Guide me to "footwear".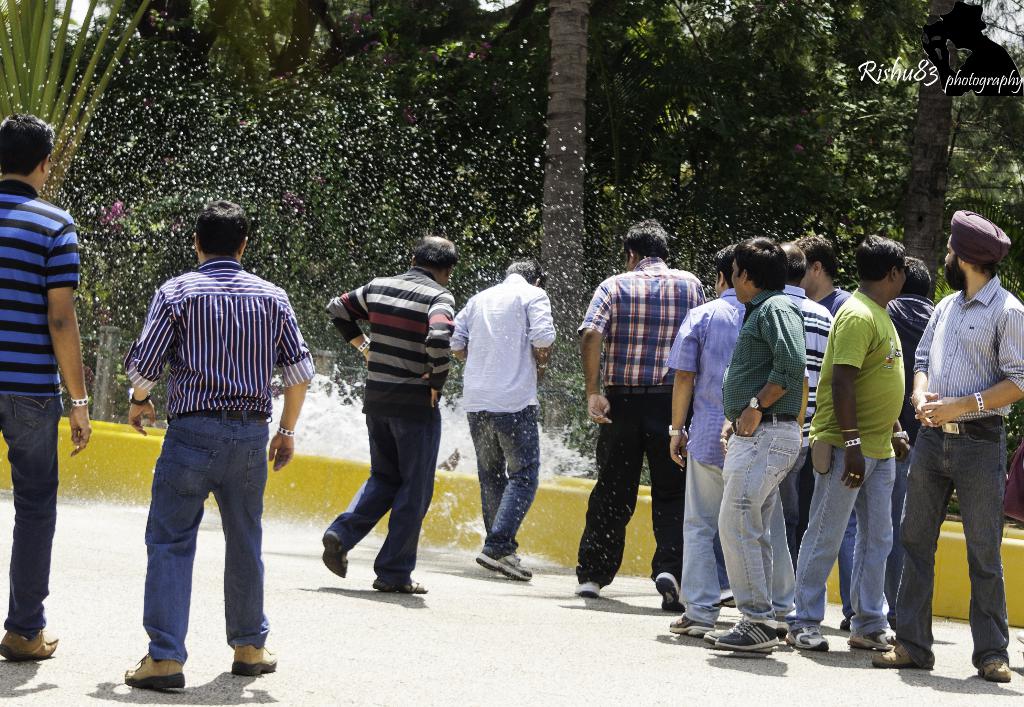
Guidance: (x1=375, y1=578, x2=428, y2=600).
